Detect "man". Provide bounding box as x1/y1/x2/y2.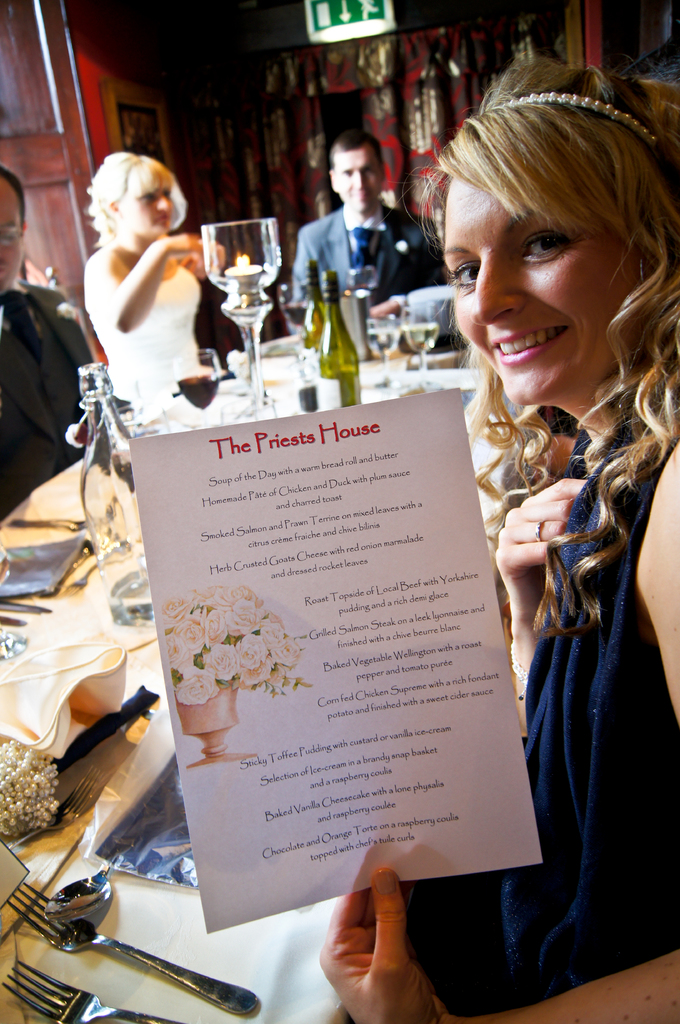
279/127/450/346.
